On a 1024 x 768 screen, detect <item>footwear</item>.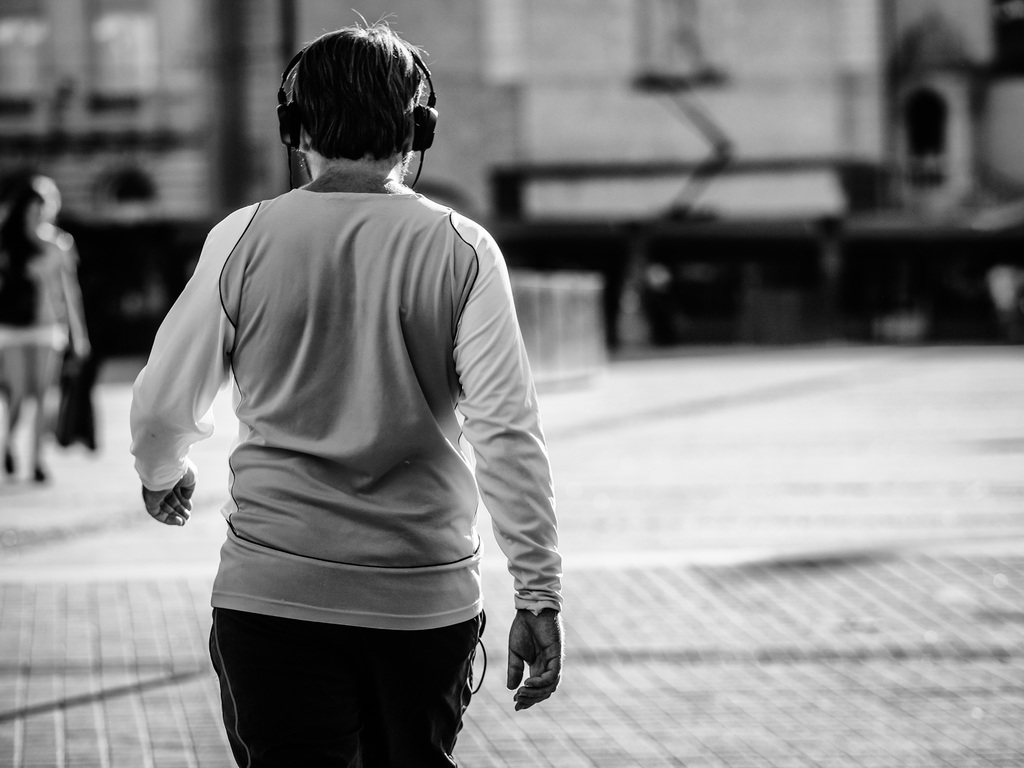
24, 463, 49, 486.
